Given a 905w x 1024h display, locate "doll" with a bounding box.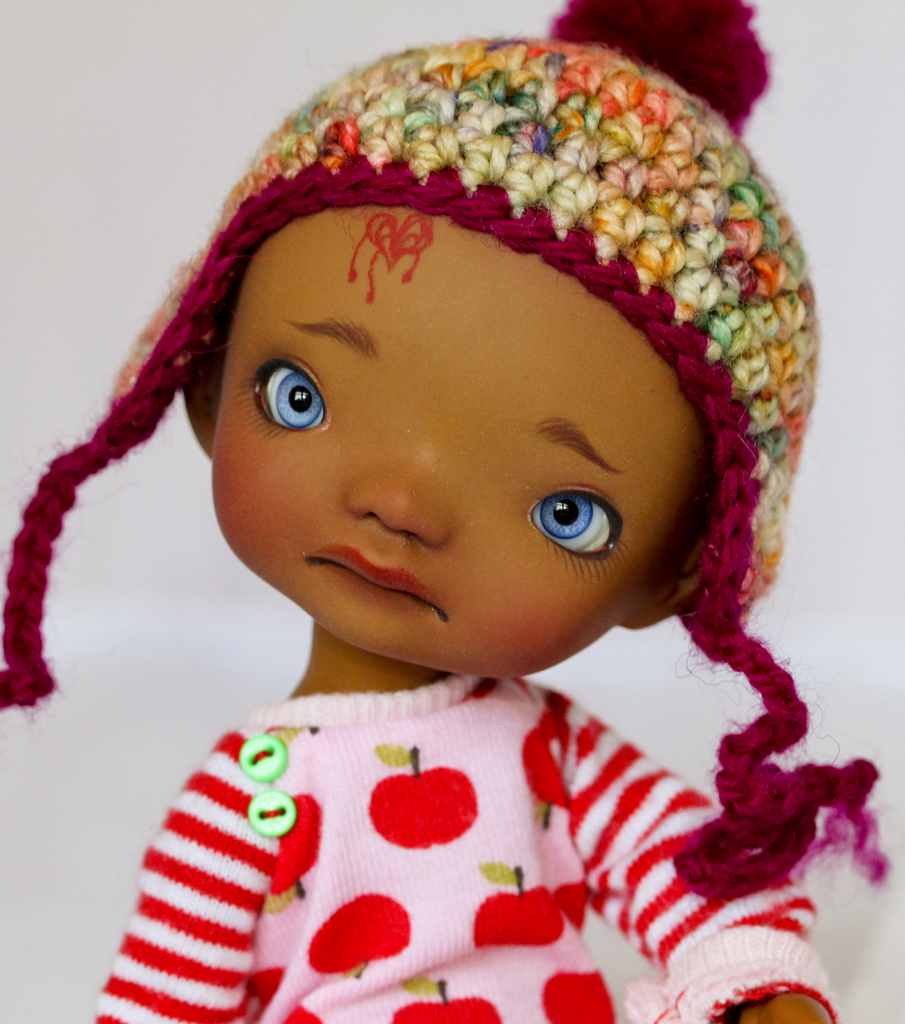
Located: box(0, 0, 868, 1016).
